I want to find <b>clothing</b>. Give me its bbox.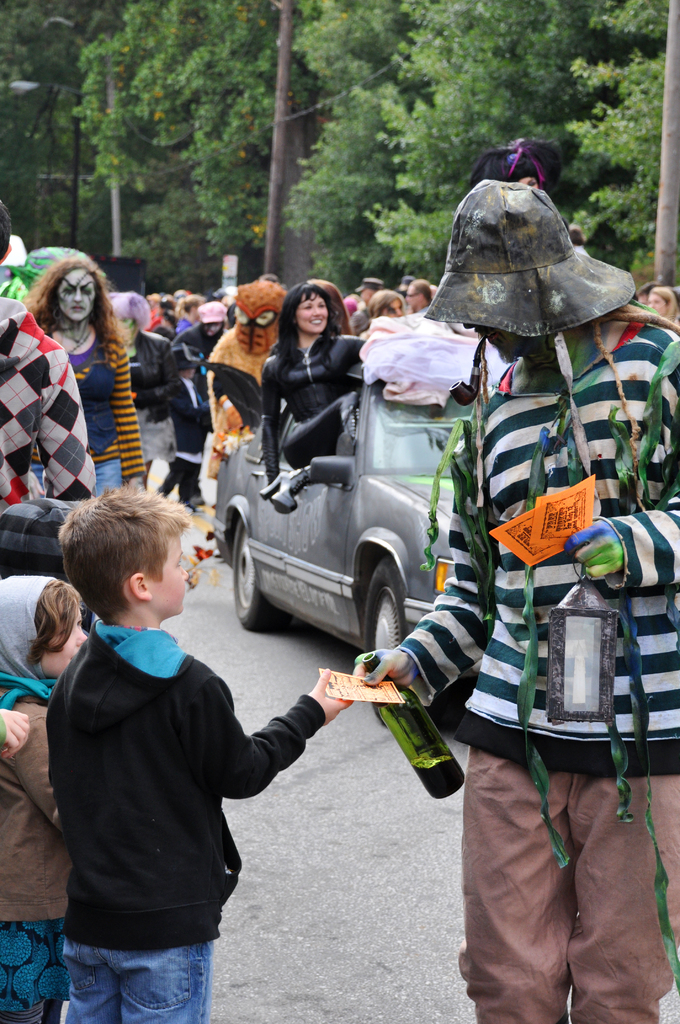
[x1=0, y1=573, x2=61, y2=1023].
